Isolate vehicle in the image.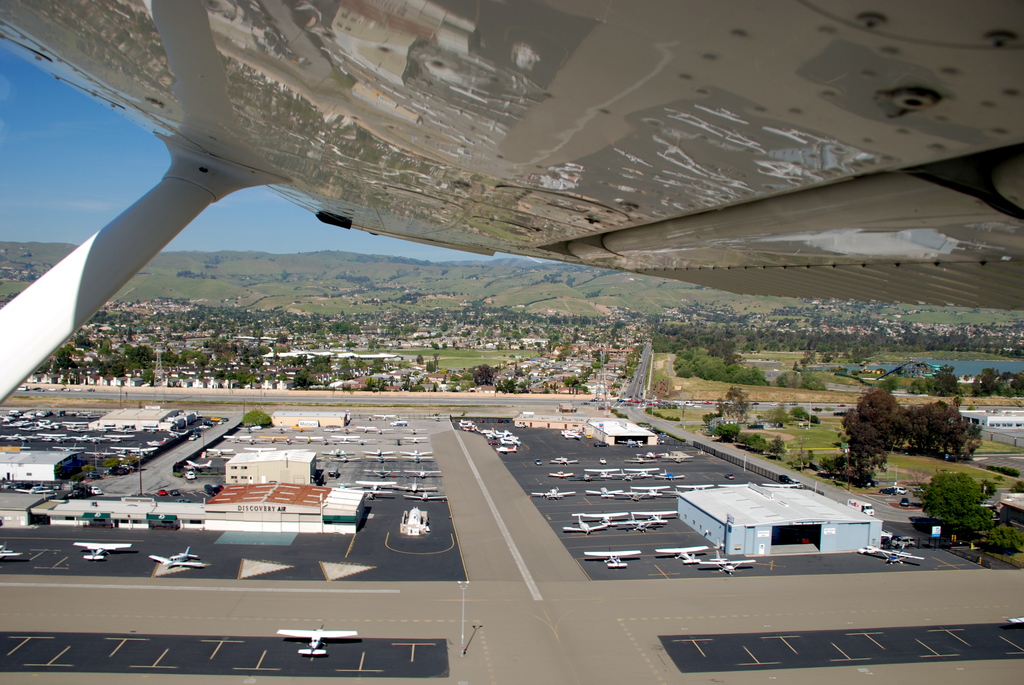
Isolated region: l=166, t=427, r=191, b=439.
